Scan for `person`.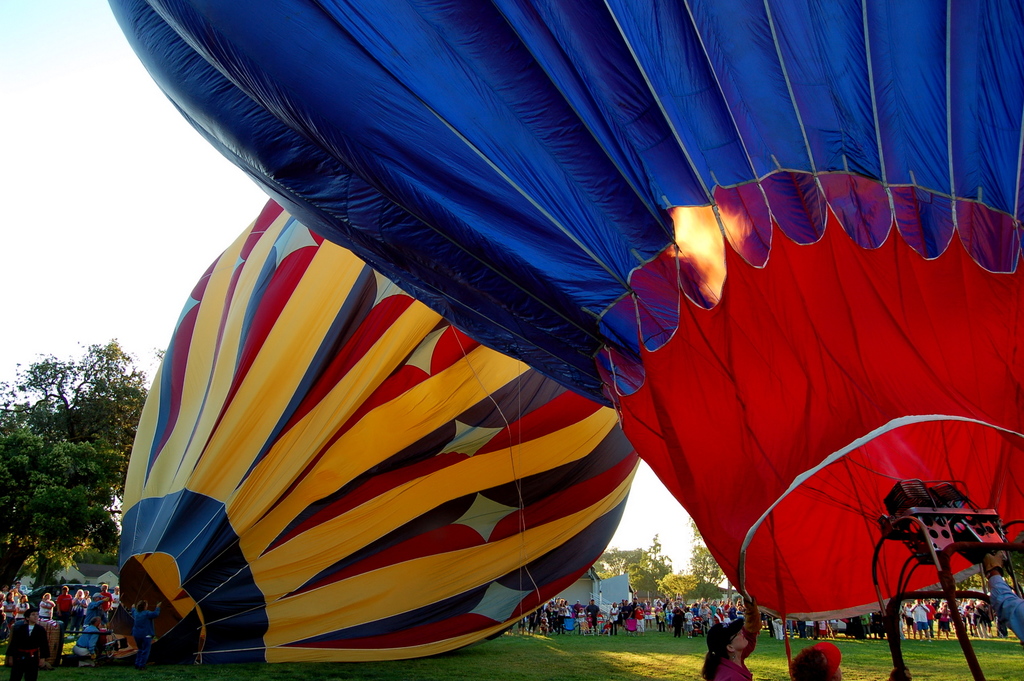
Scan result: [702, 590, 764, 680].
